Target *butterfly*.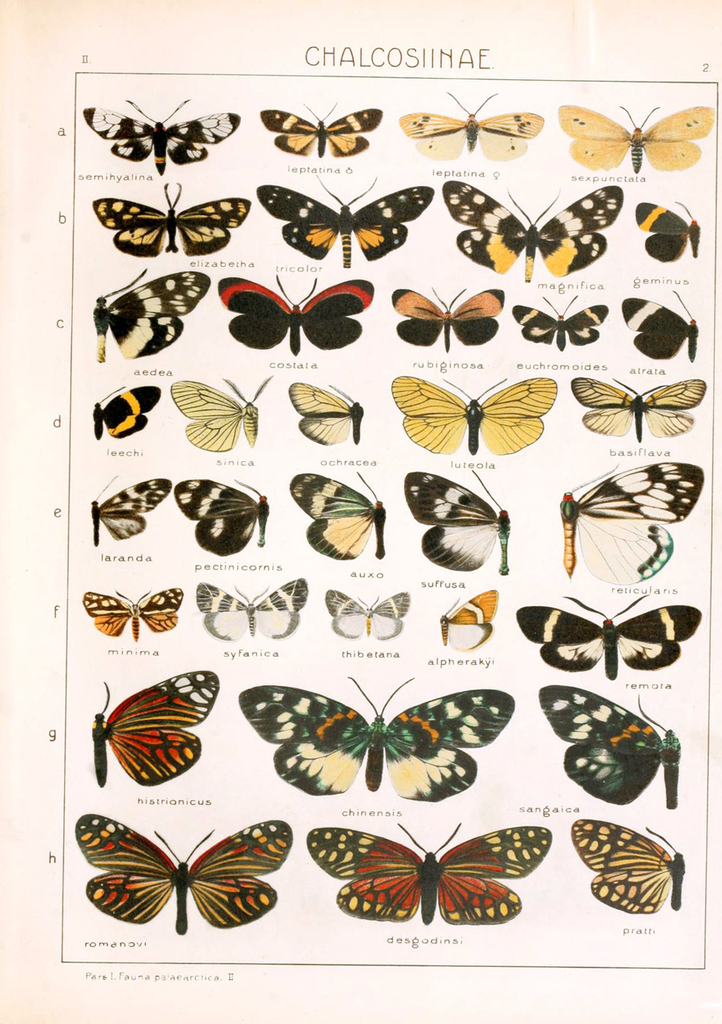
Target region: left=256, top=179, right=437, bottom=269.
